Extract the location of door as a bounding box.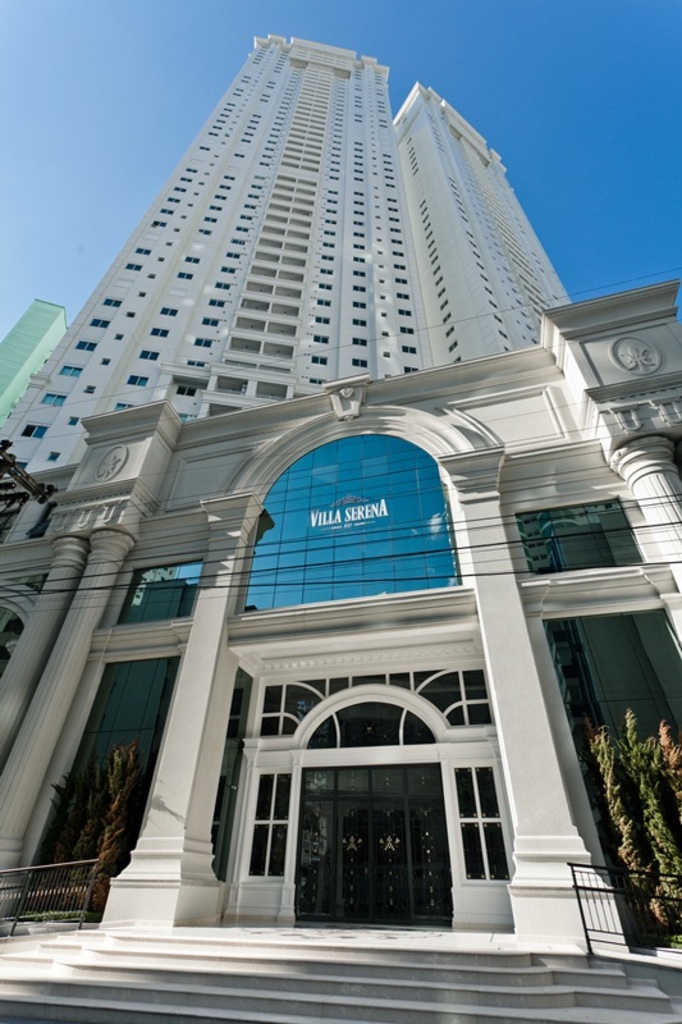
bbox=[335, 797, 416, 924].
